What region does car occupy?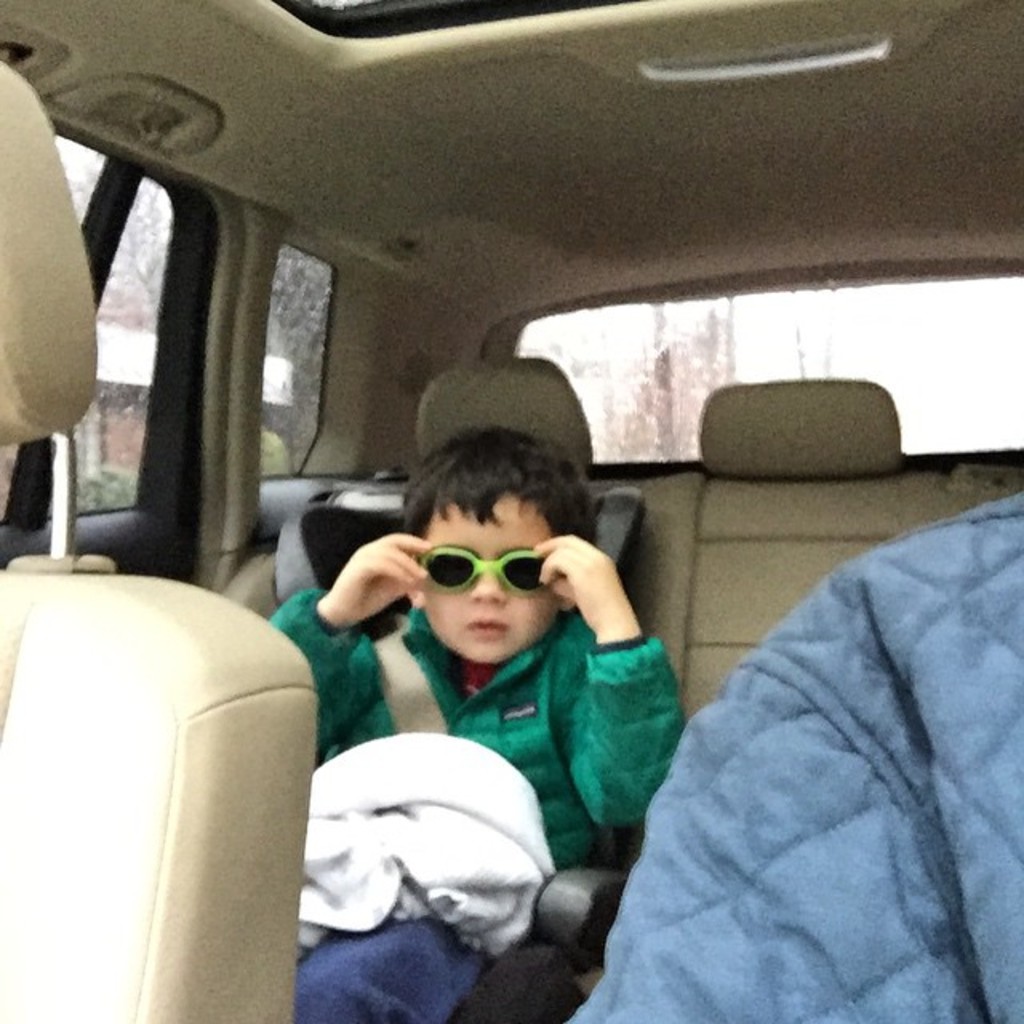
(0,0,1022,1022).
